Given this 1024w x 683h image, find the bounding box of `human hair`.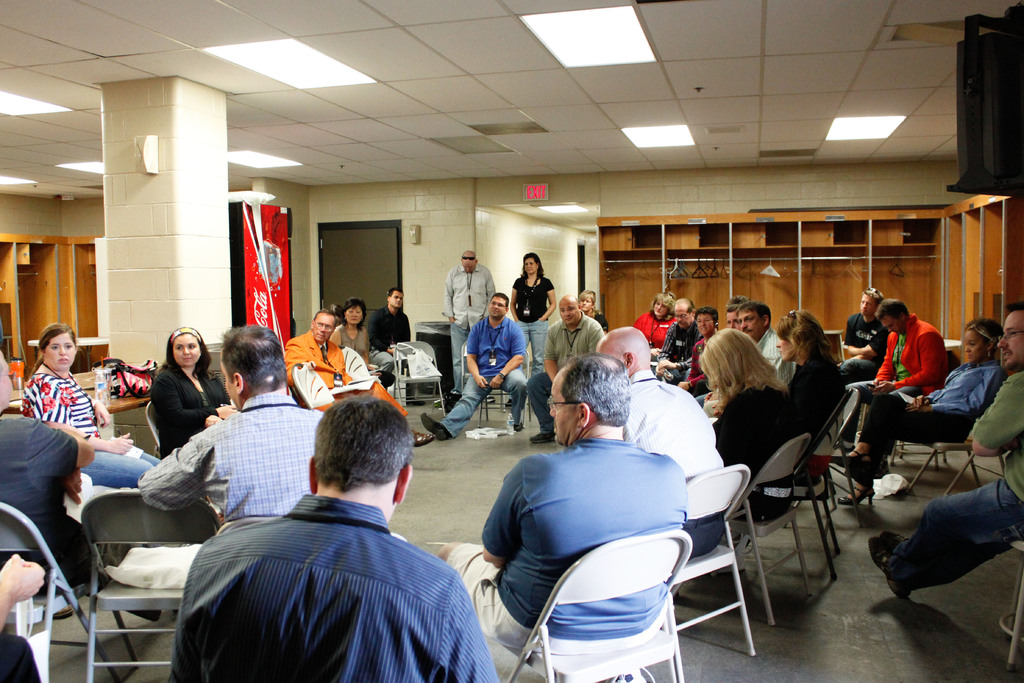
box(960, 315, 1006, 342).
